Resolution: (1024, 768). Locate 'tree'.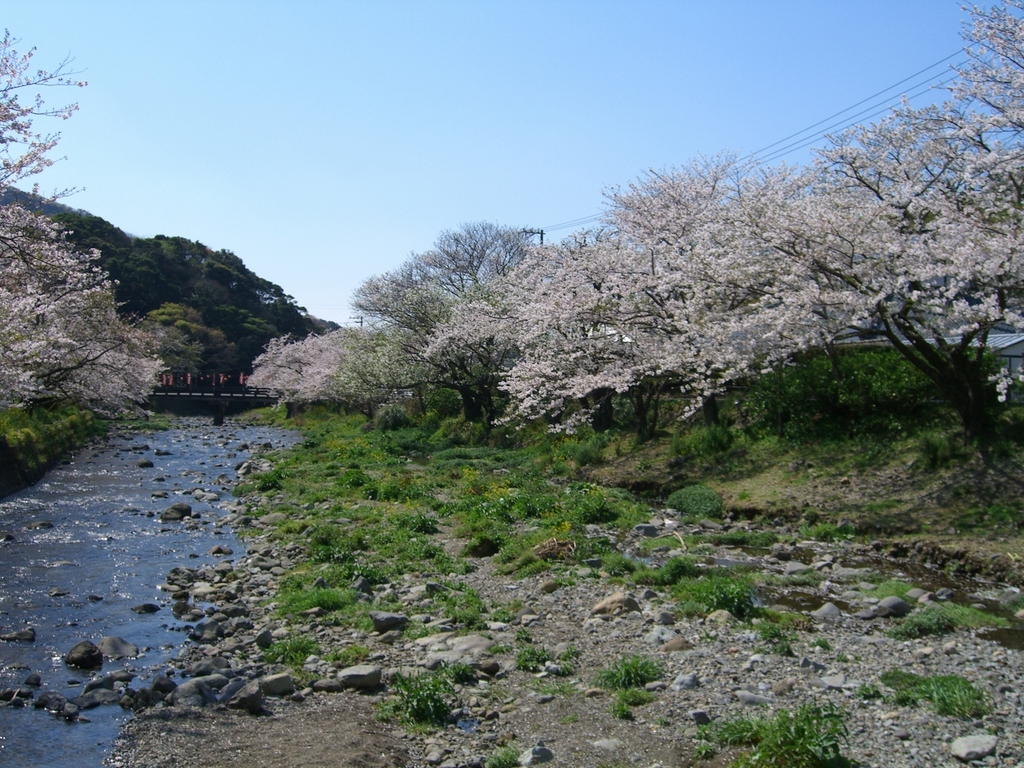
0/23/171/411.
